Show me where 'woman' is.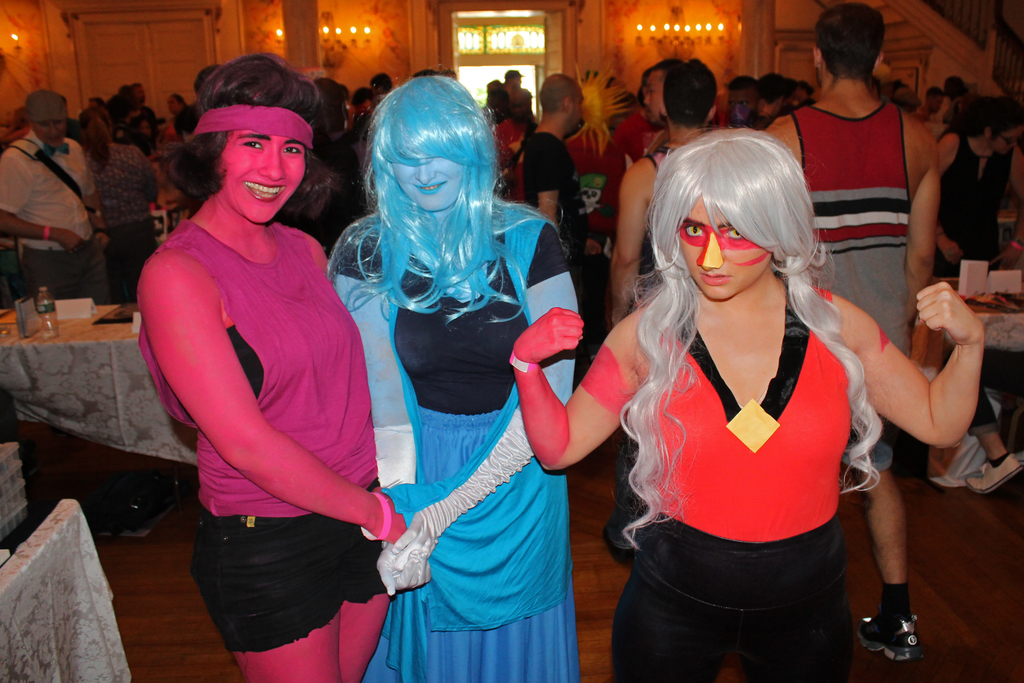
'woman' is at bbox=[930, 99, 1023, 283].
